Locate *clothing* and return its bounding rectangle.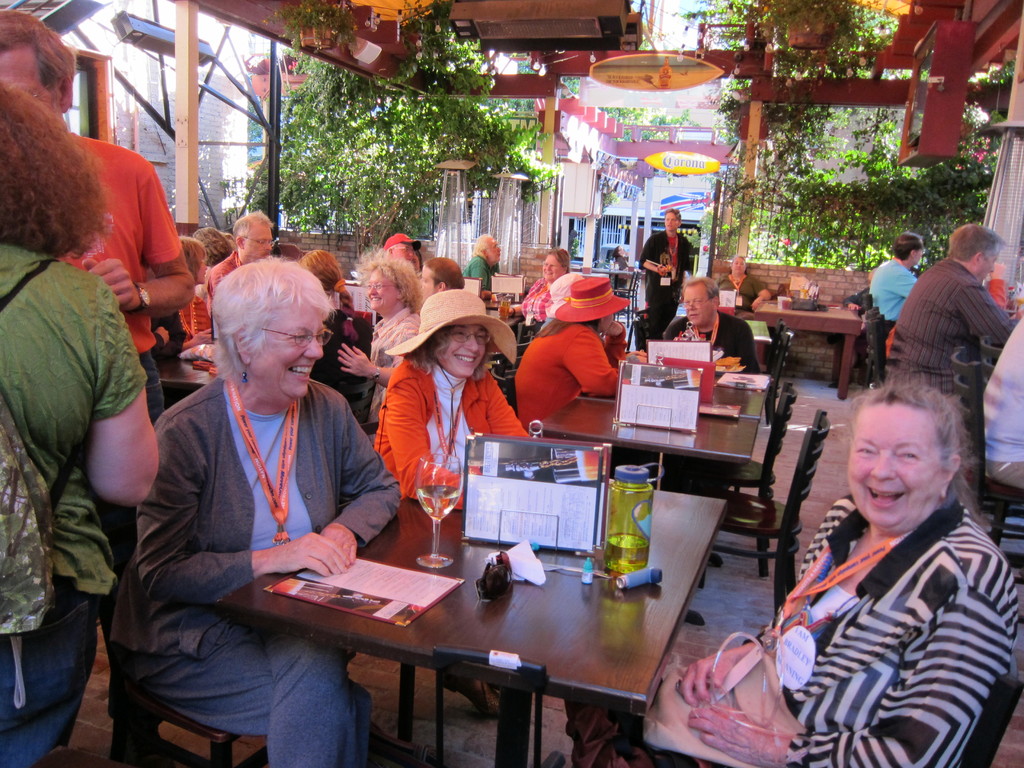
[0, 243, 150, 767].
